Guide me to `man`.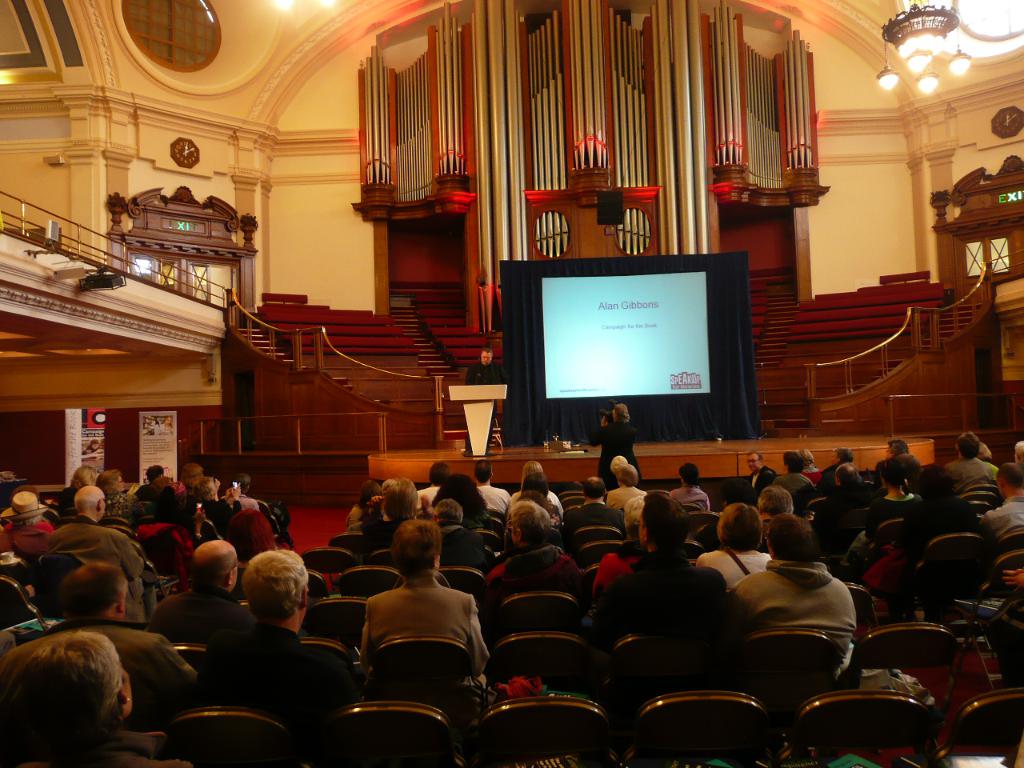
Guidance: select_region(591, 464, 645, 534).
